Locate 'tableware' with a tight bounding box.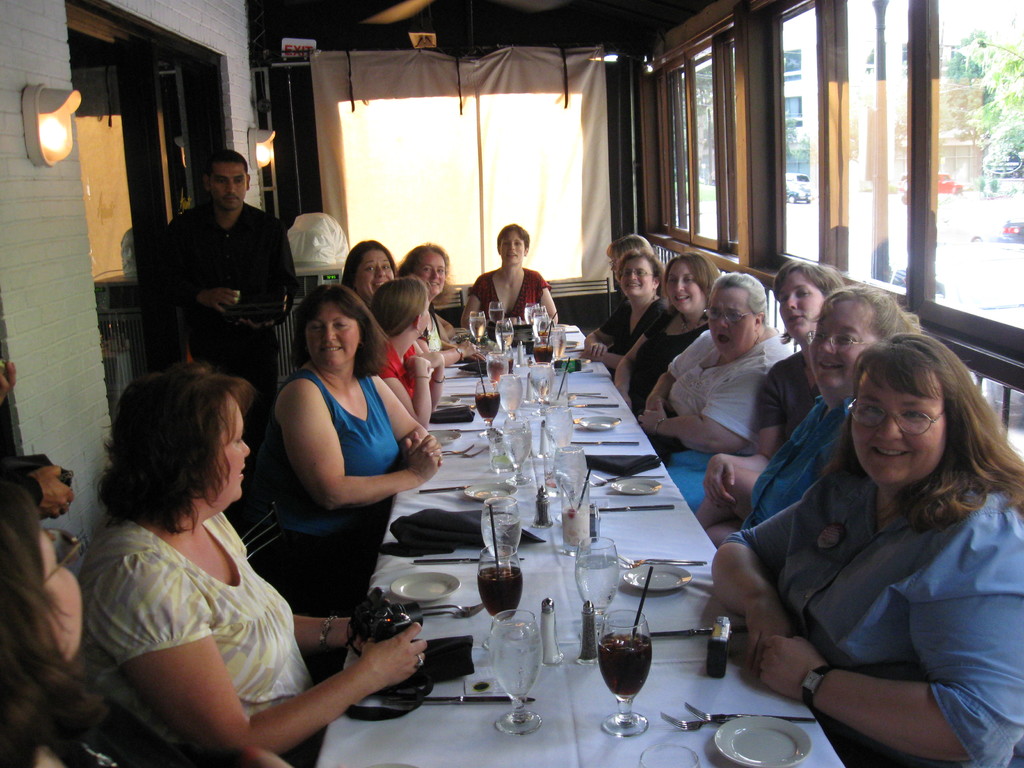
box(568, 355, 591, 365).
